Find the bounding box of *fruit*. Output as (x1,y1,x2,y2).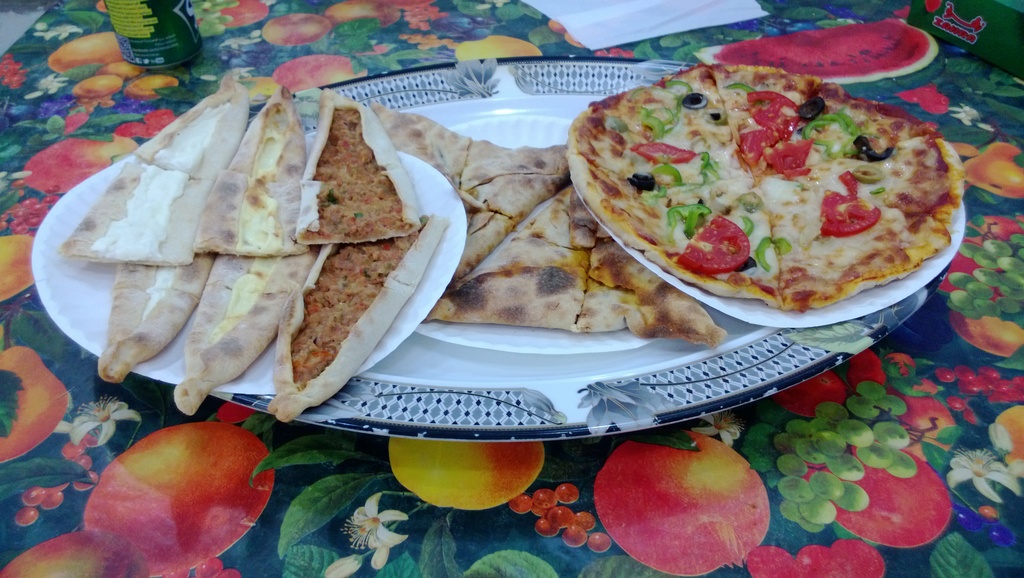
(258,12,332,48).
